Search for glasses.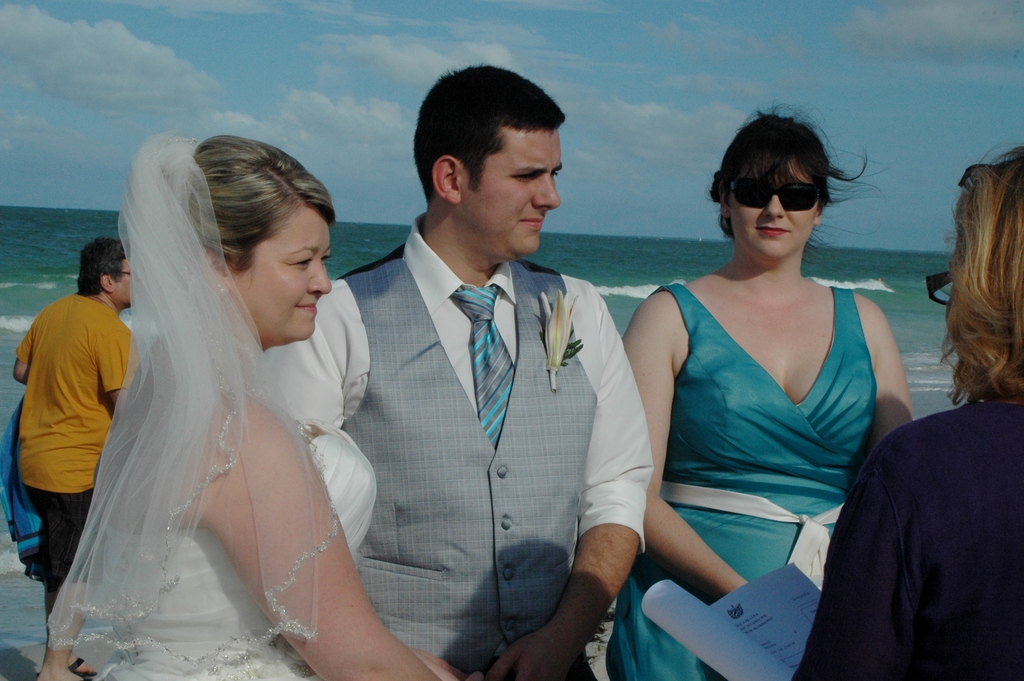
Found at bbox(719, 172, 849, 217).
